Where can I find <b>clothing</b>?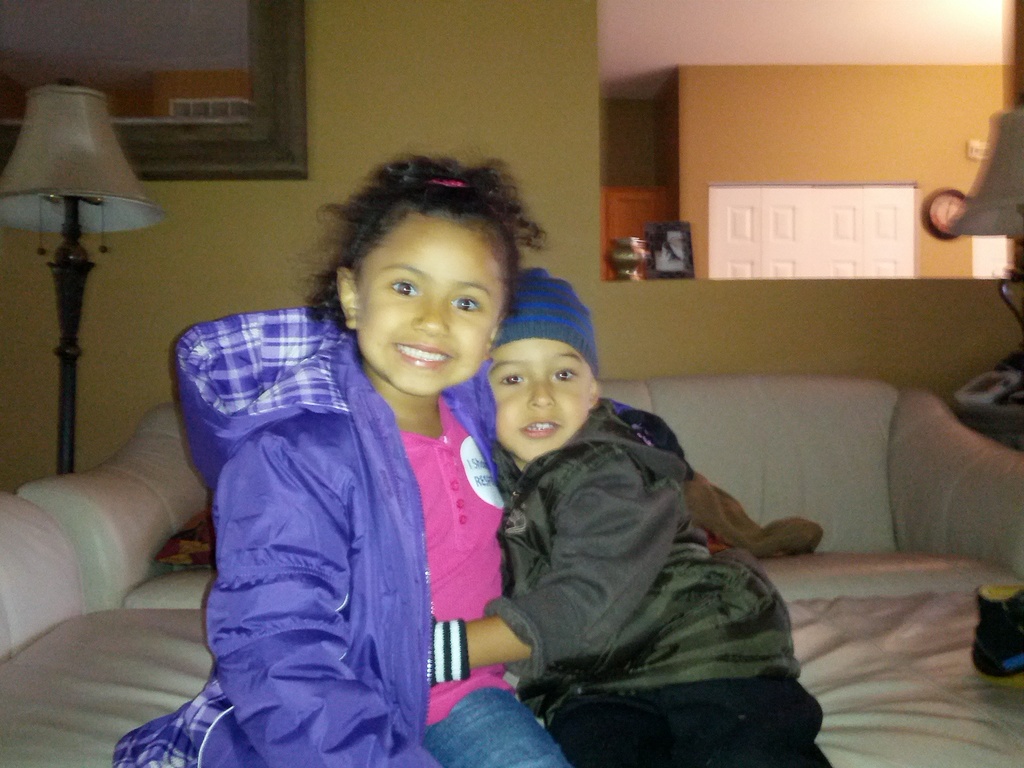
You can find it at <region>164, 256, 532, 767</region>.
